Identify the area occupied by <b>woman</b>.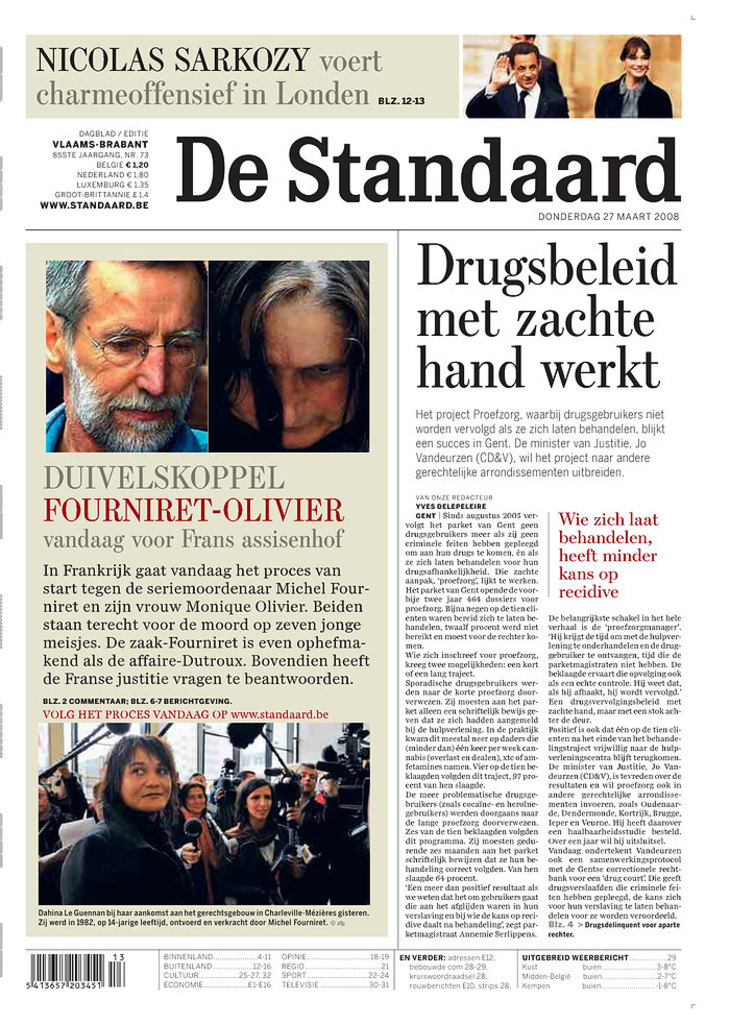
Area: region(603, 38, 672, 121).
